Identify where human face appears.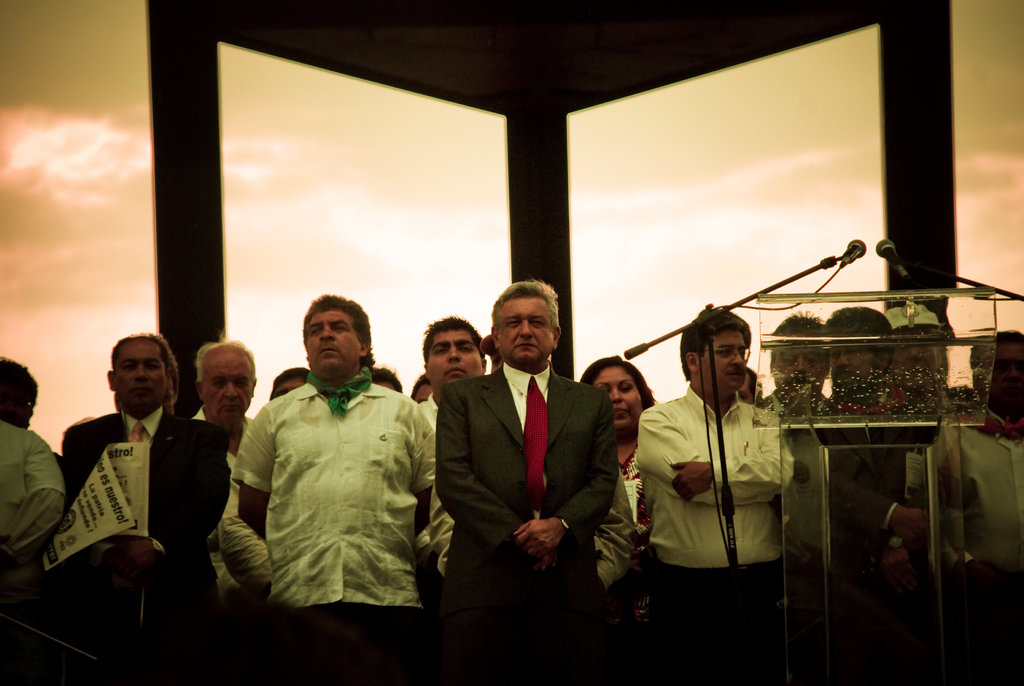
Appears at x1=202 y1=343 x2=255 y2=424.
